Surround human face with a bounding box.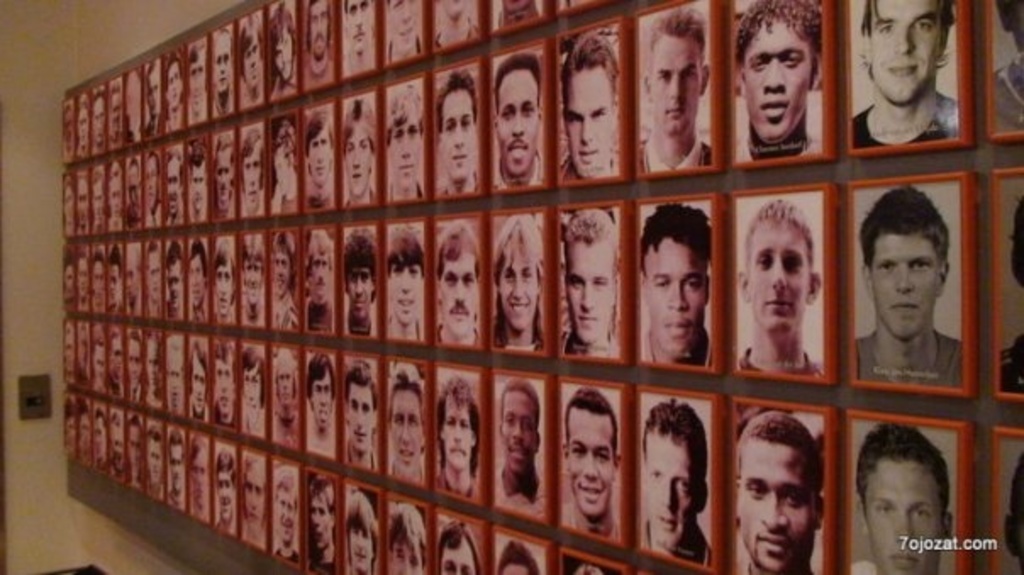
region(63, 107, 71, 136).
